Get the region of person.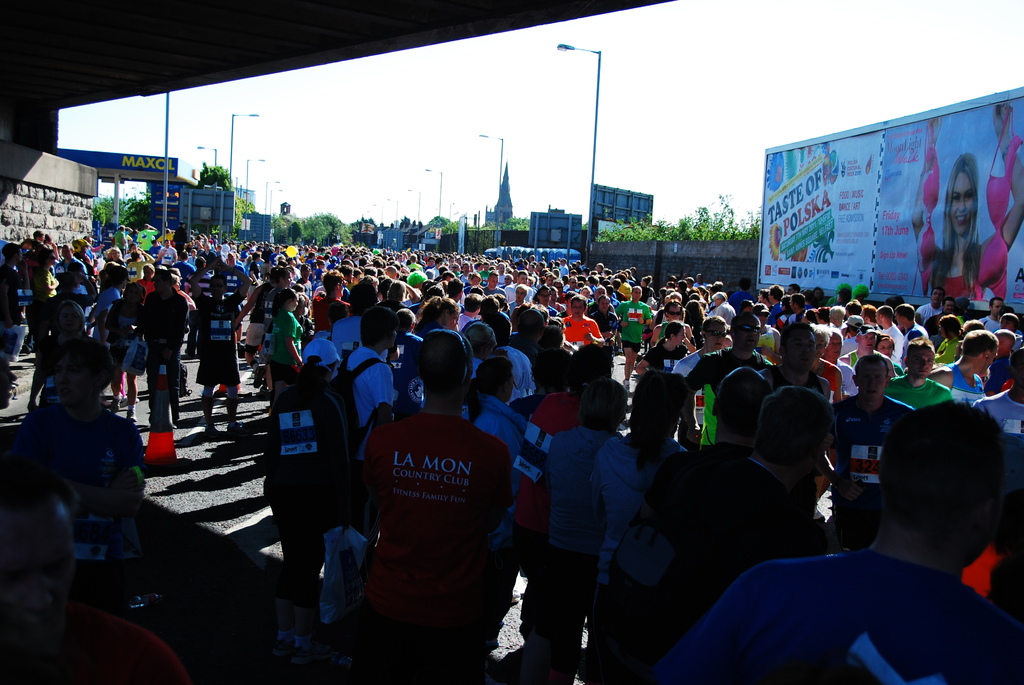
<box>252,338,348,629</box>.
